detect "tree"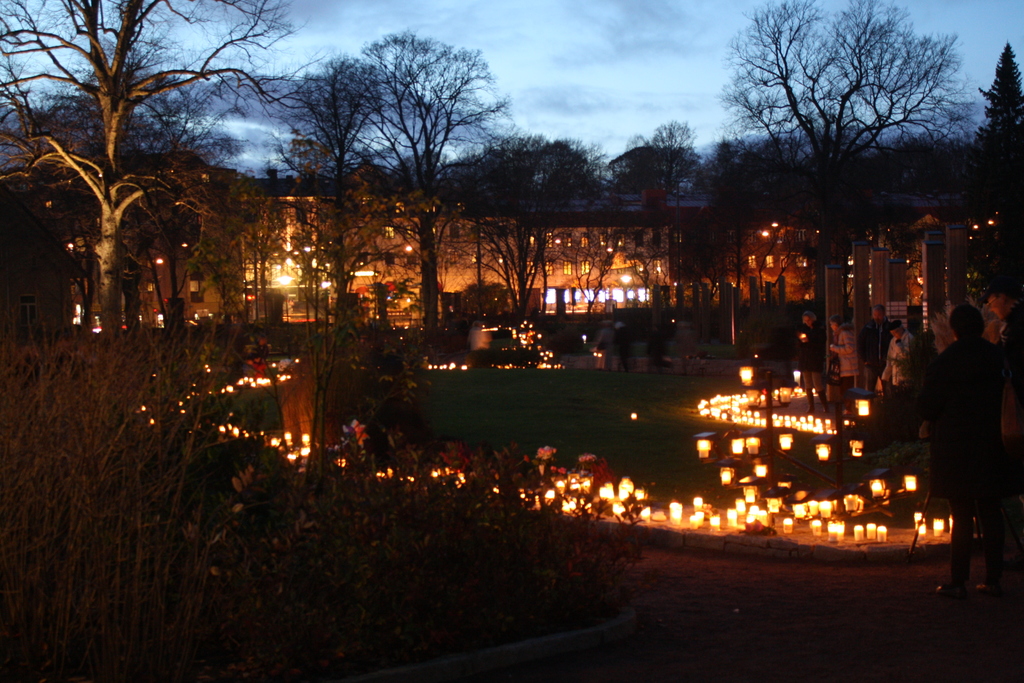
[left=425, top=143, right=586, bottom=320]
